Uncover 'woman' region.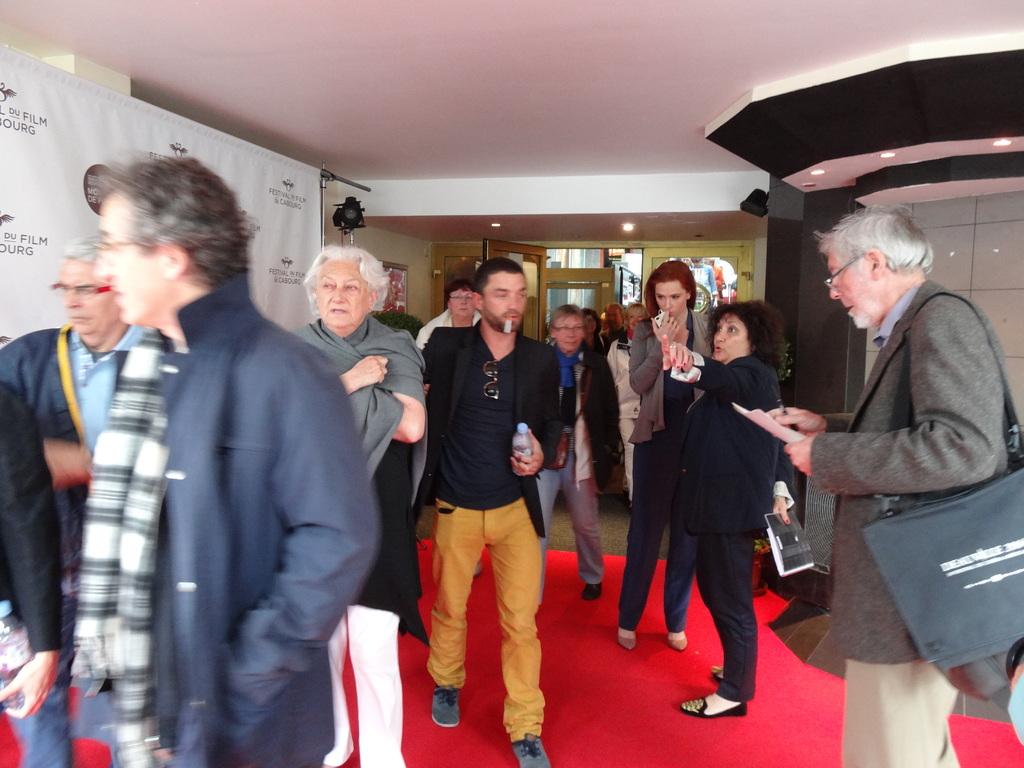
Uncovered: detection(577, 307, 617, 501).
